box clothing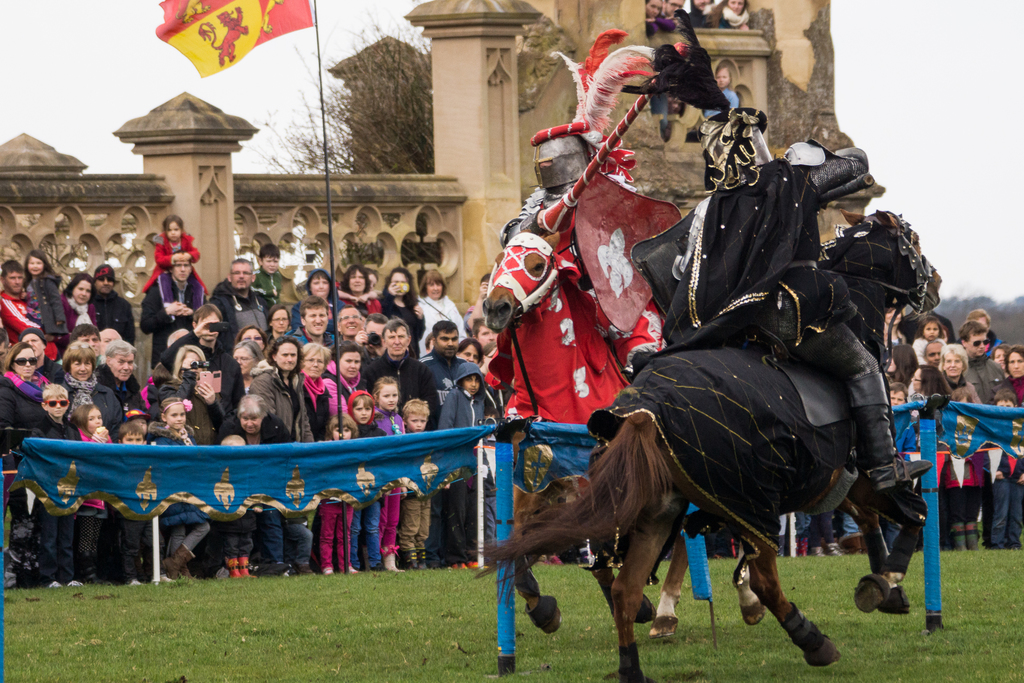
x1=989, y1=472, x2=1023, y2=547
